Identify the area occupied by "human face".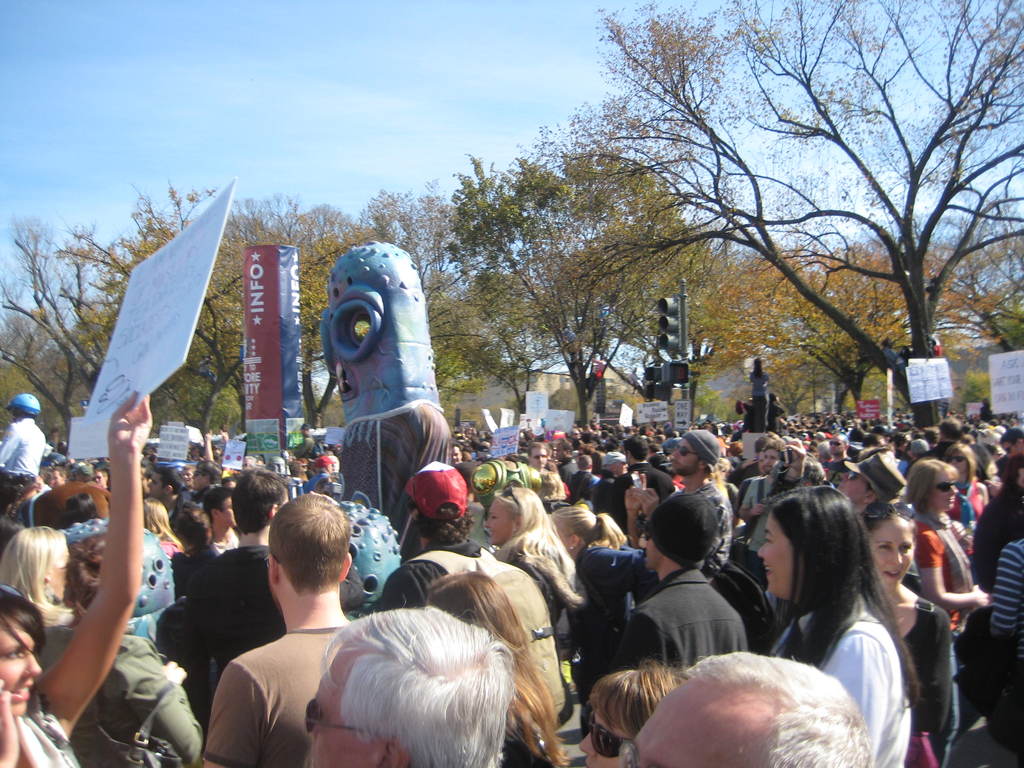
Area: <region>565, 689, 648, 767</region>.
